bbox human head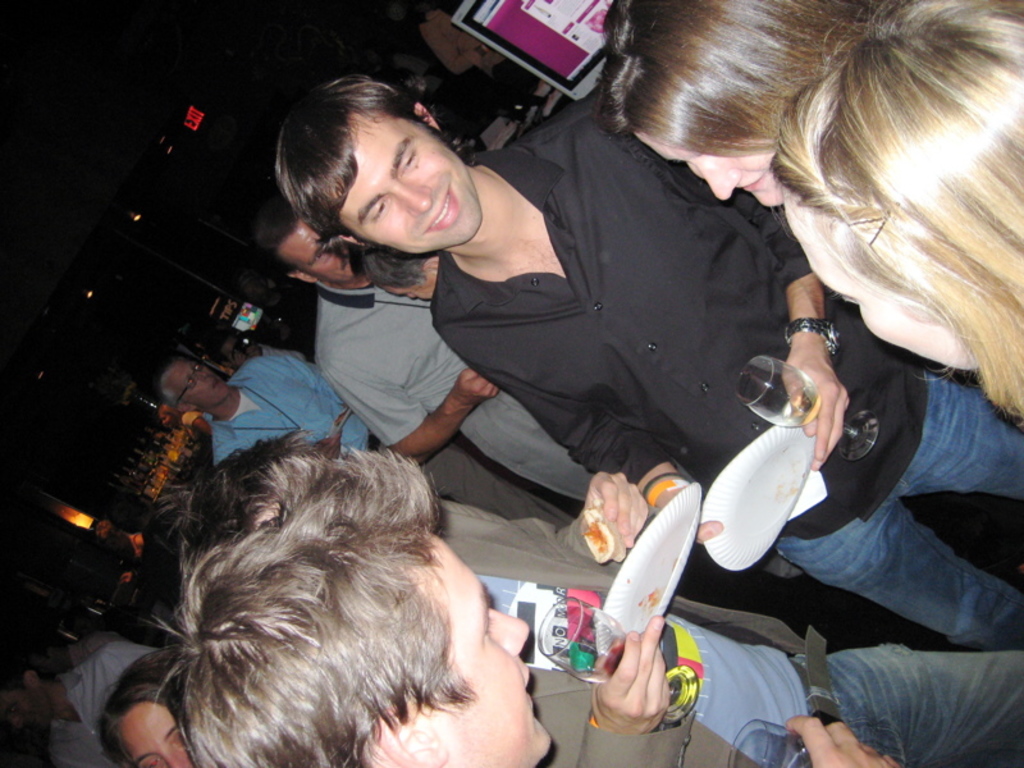
[left=0, top=671, right=42, bottom=741]
